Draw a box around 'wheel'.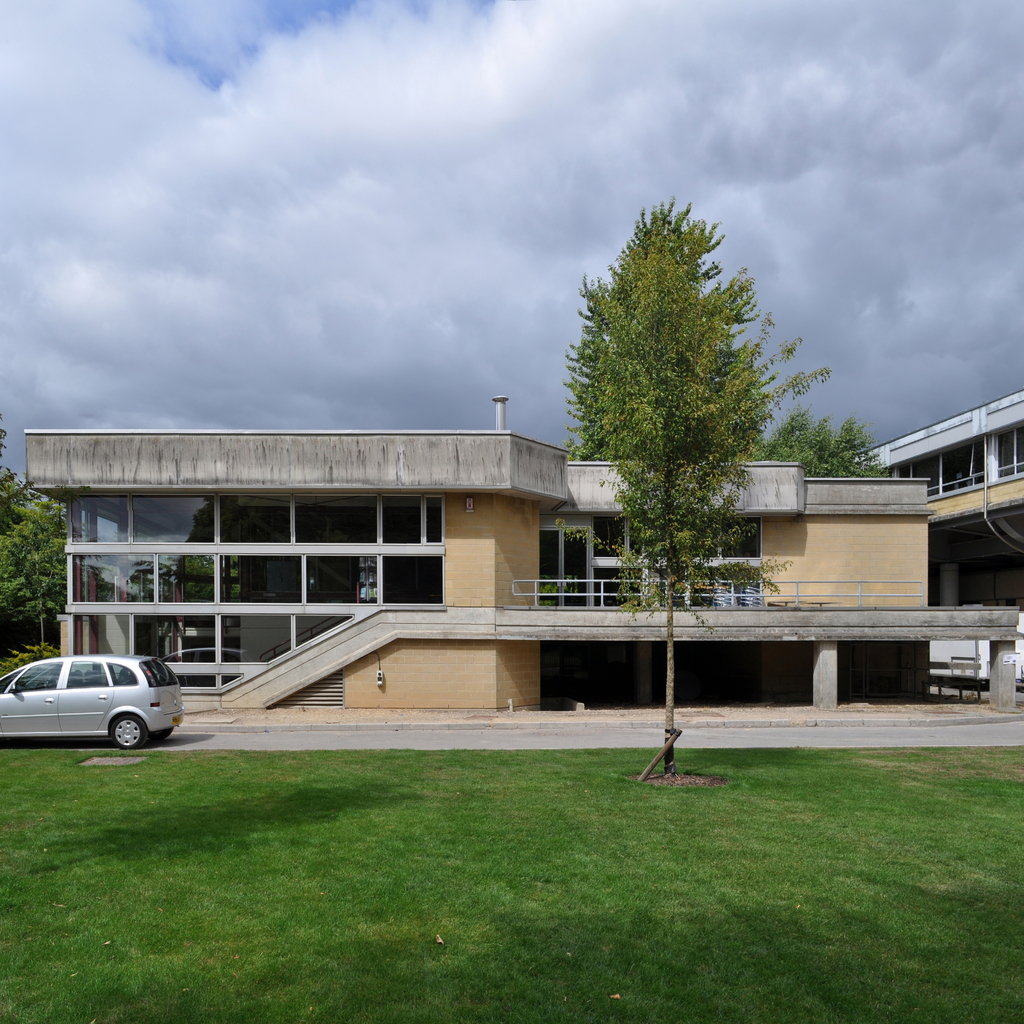
pyautogui.locateOnScreen(154, 726, 175, 744).
